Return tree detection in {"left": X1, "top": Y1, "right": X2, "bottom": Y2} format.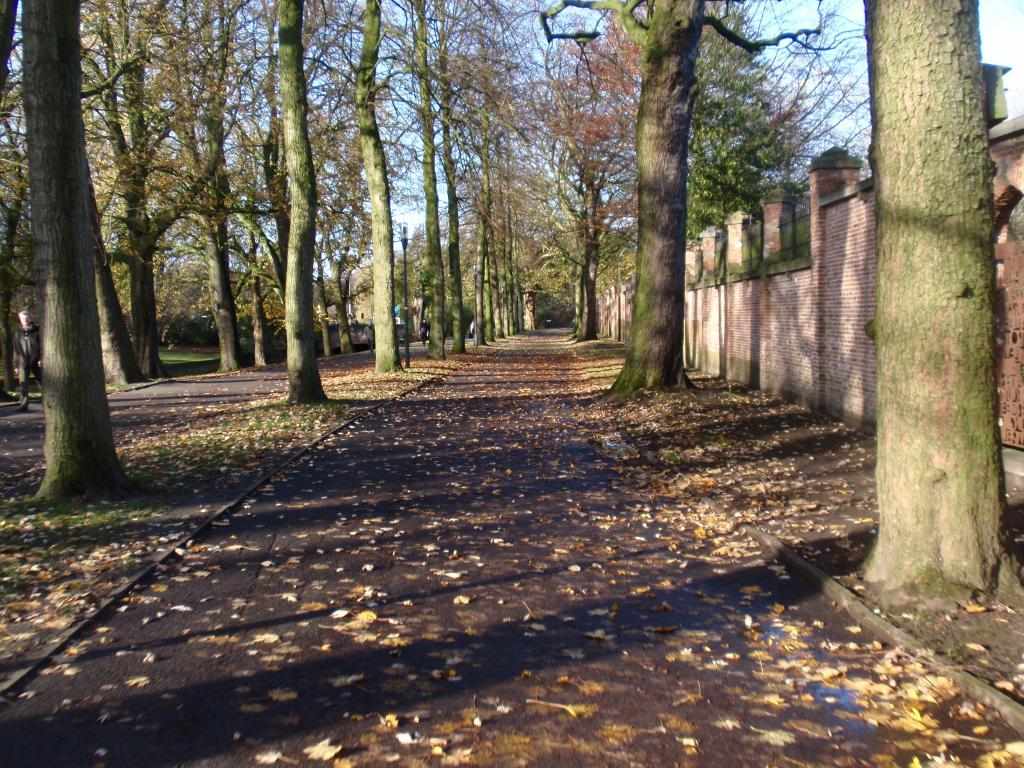
{"left": 76, "top": 89, "right": 152, "bottom": 395}.
